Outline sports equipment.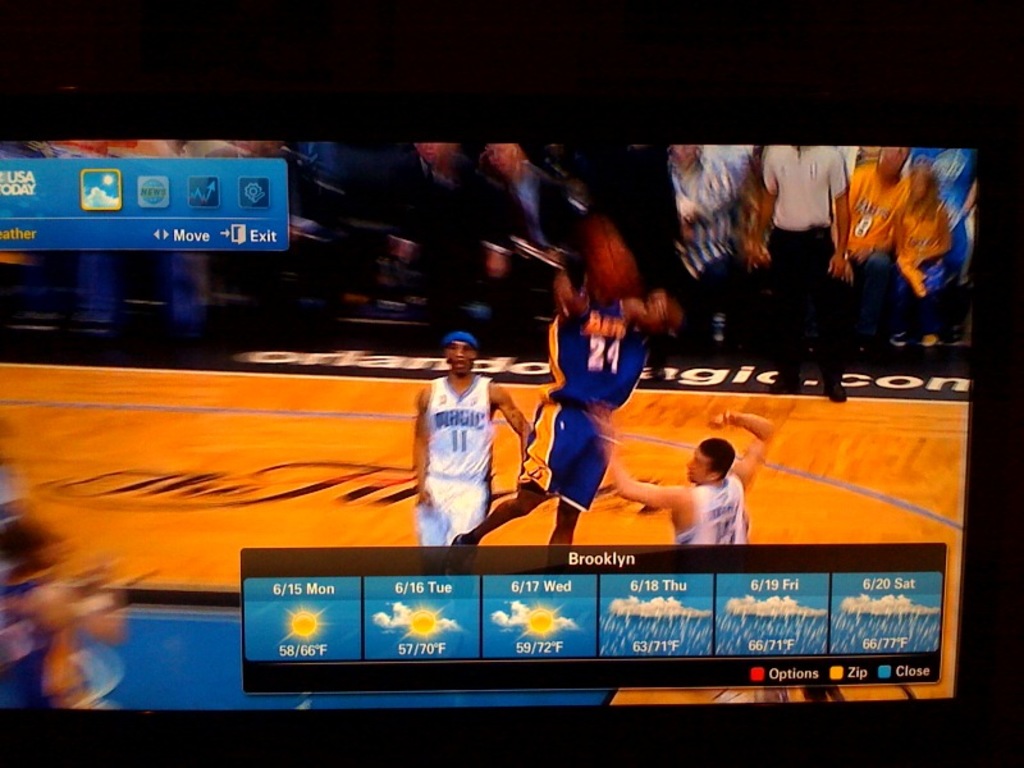
Outline: 596/241/640/298.
